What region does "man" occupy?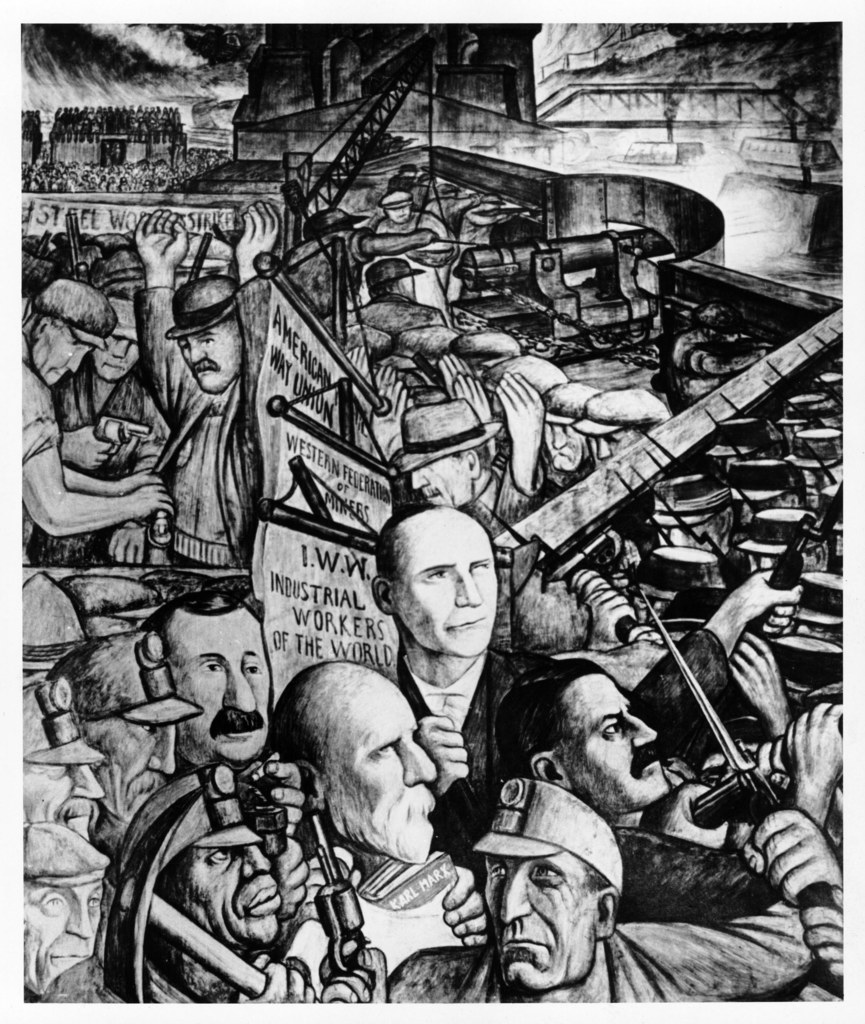
[3,671,102,841].
